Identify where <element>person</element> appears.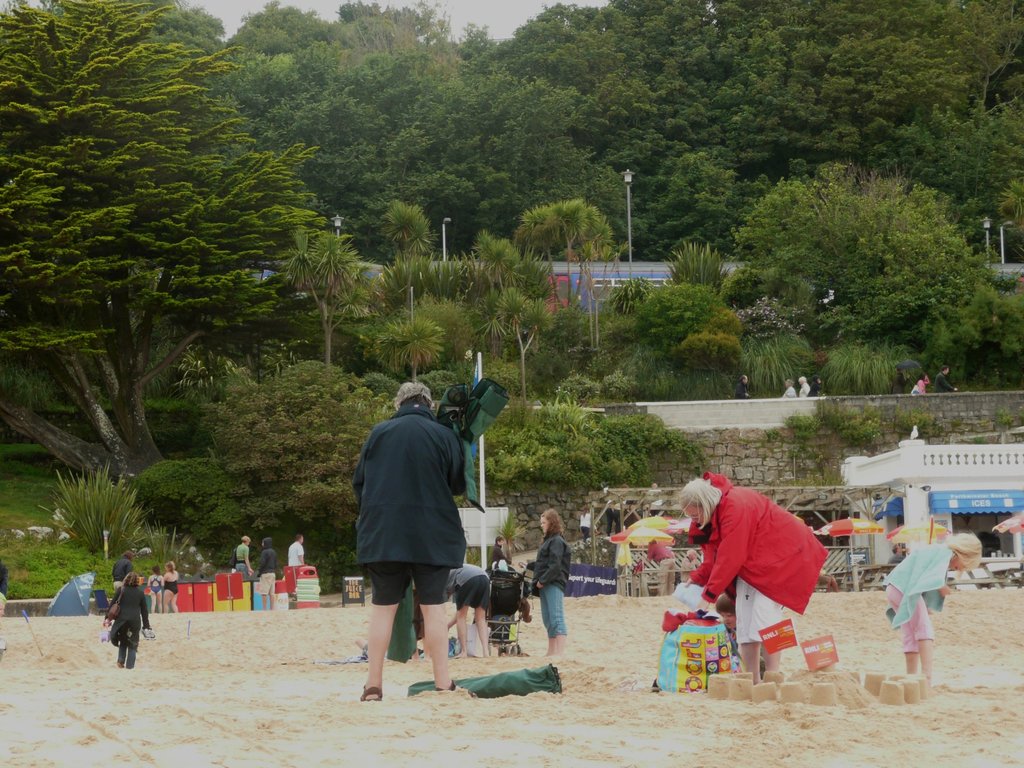
Appears at bbox=(163, 558, 181, 607).
